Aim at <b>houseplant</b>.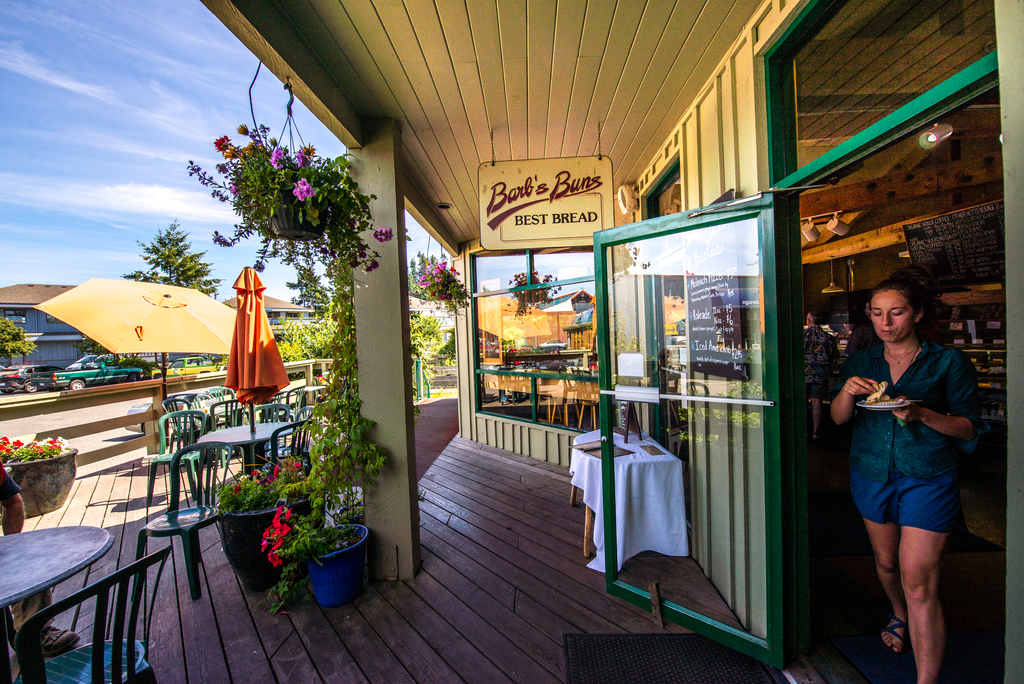
Aimed at 228, 462, 324, 584.
